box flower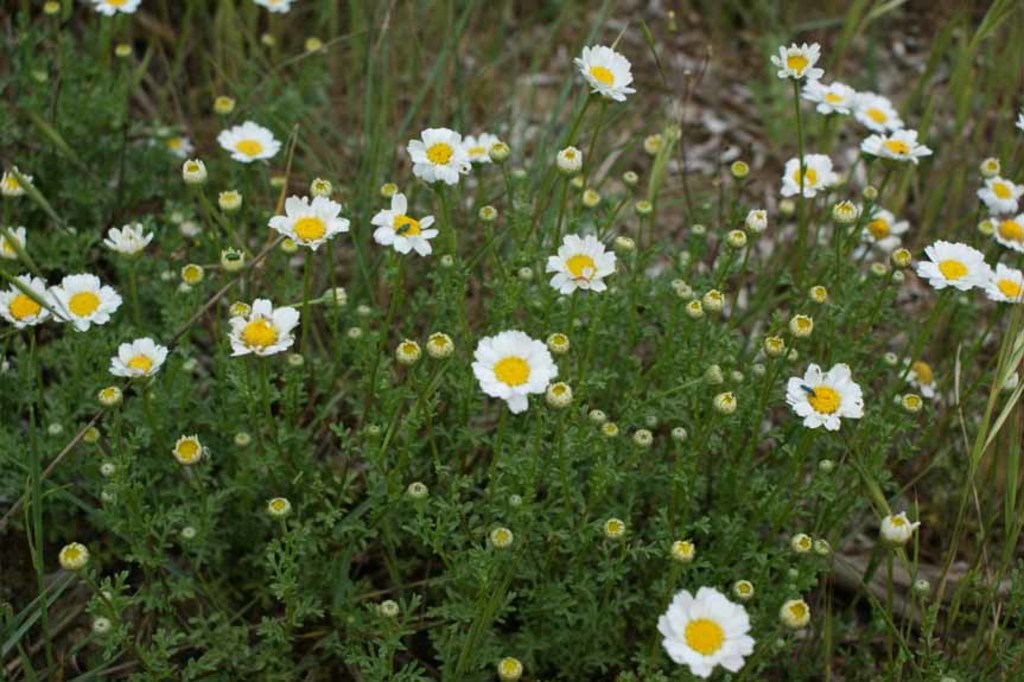
0 161 40 196
